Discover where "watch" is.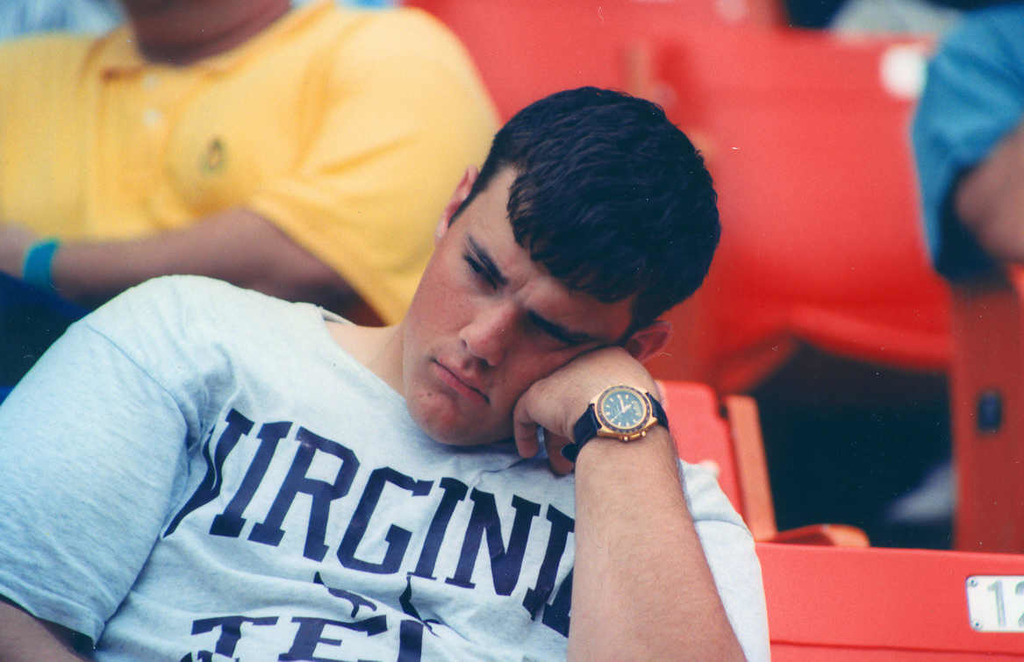
Discovered at region(564, 378, 669, 460).
